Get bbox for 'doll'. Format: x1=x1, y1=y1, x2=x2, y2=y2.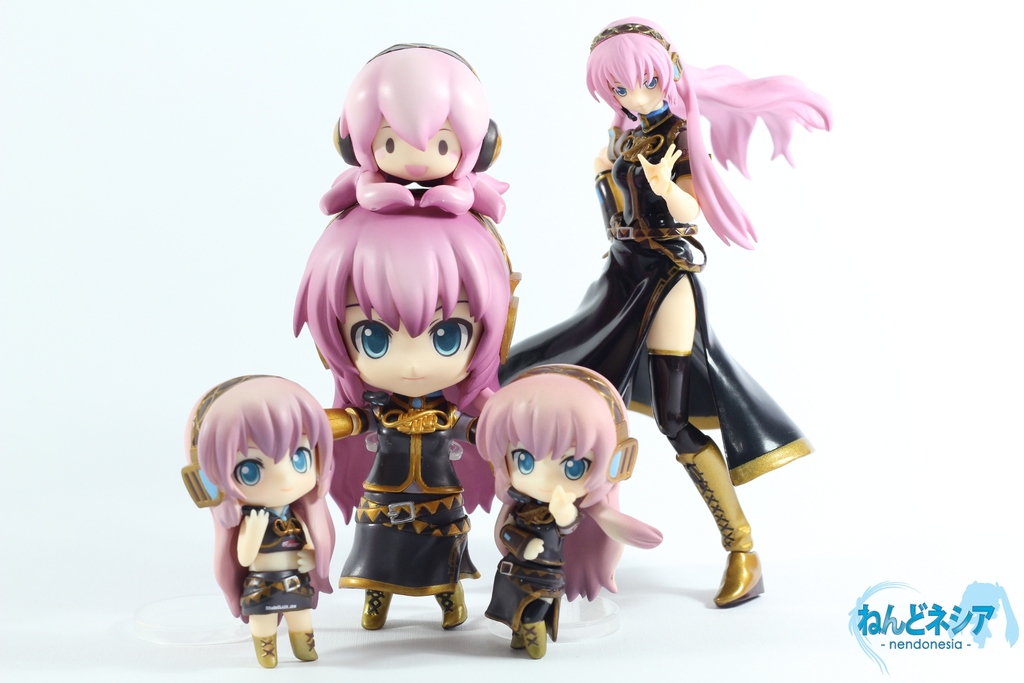
x1=311, y1=40, x2=508, y2=220.
